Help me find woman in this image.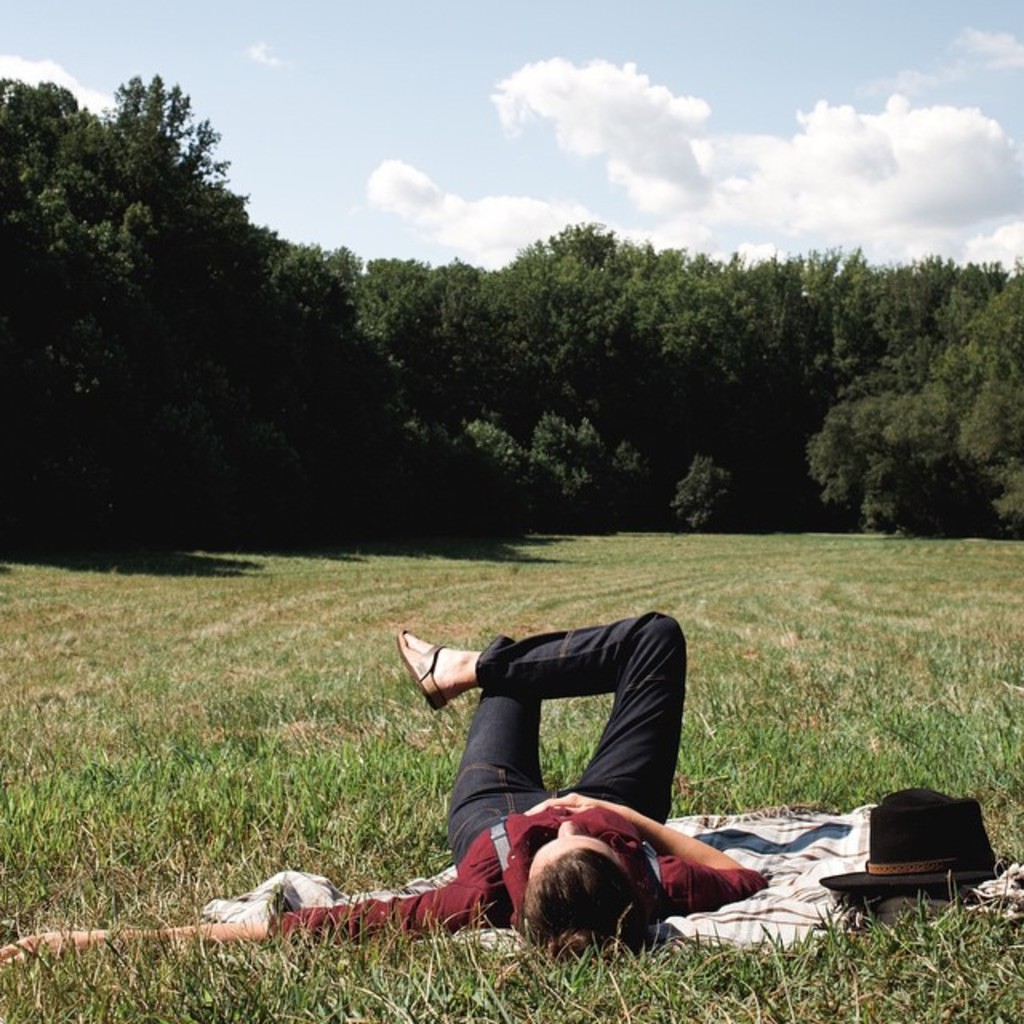
Found it: select_region(0, 608, 766, 973).
